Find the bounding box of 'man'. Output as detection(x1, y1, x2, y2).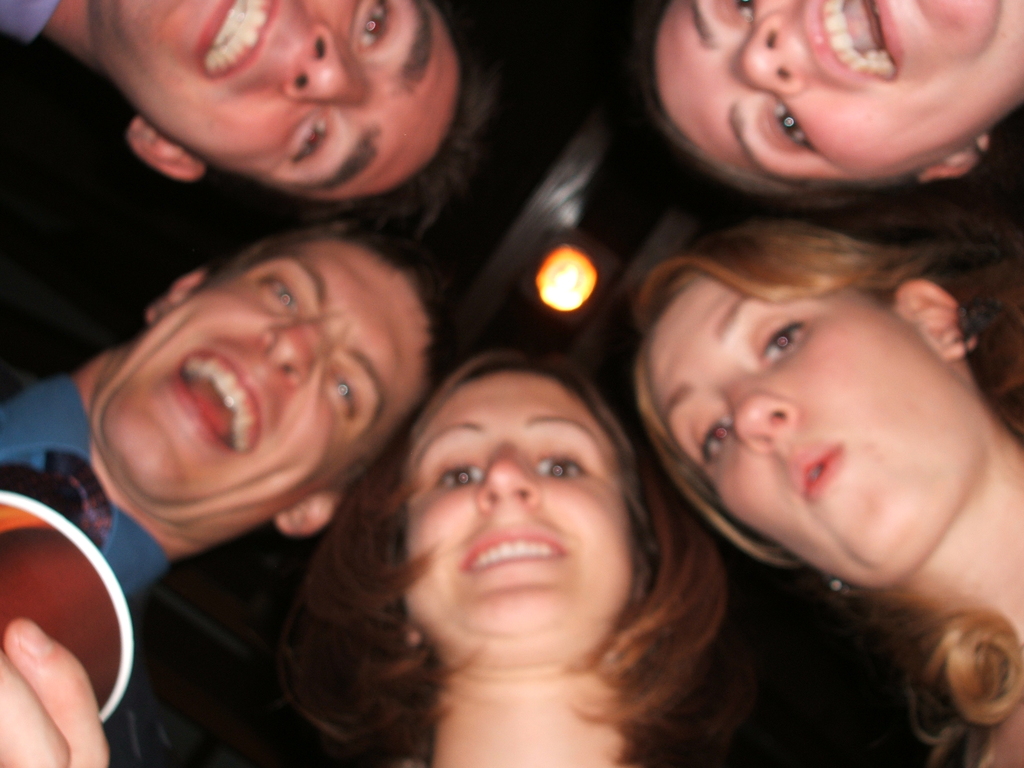
detection(0, 0, 490, 246).
